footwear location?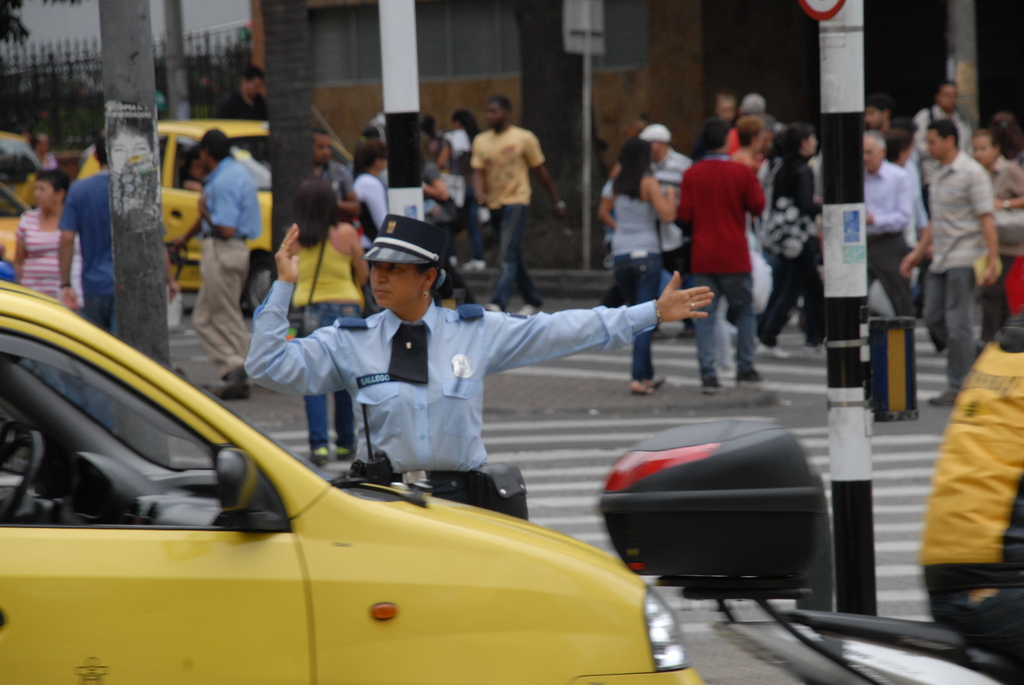
{"left": 521, "top": 302, "right": 541, "bottom": 317}
